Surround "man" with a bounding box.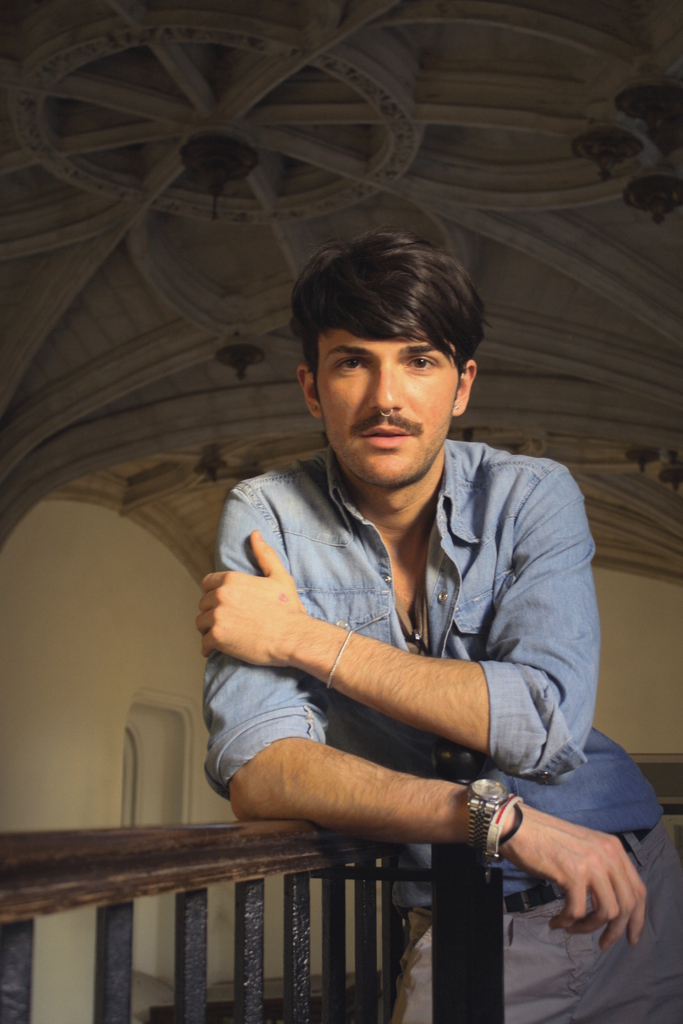
197, 230, 682, 1023.
